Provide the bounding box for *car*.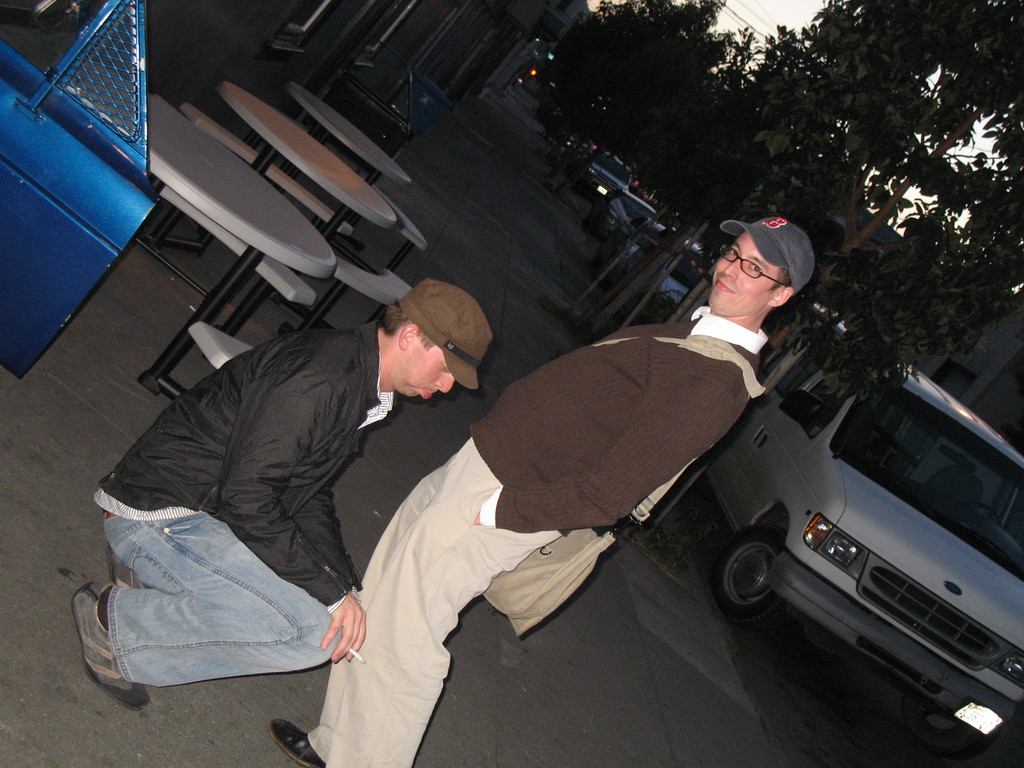
[573, 150, 632, 209].
